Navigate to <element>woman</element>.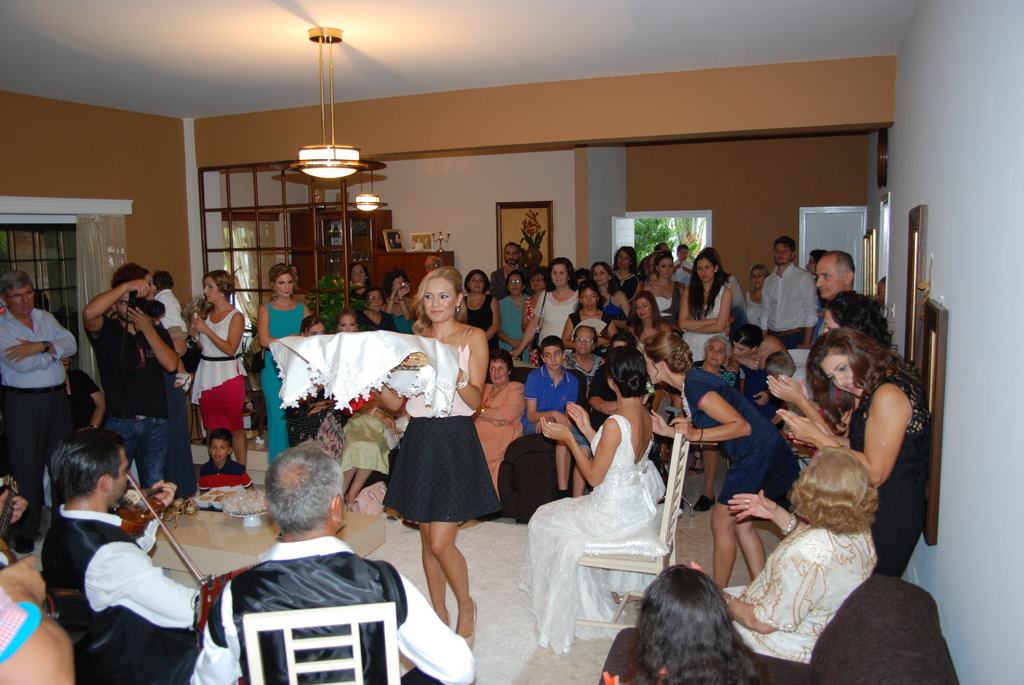
Navigation target: {"x1": 472, "y1": 347, "x2": 526, "y2": 496}.
